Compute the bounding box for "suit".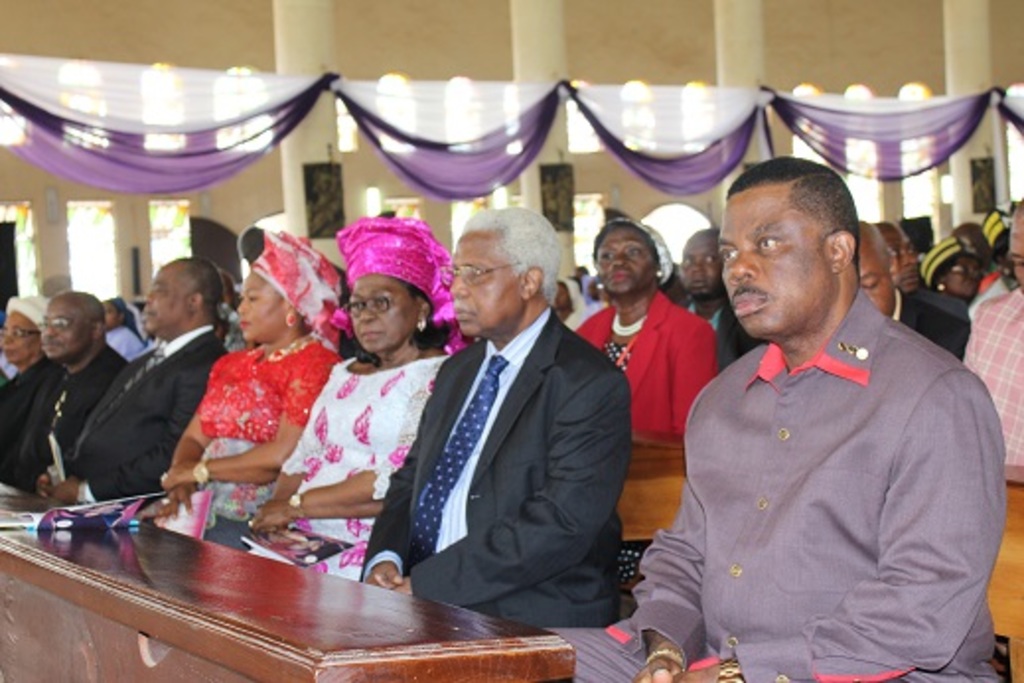
383/217/639/649.
